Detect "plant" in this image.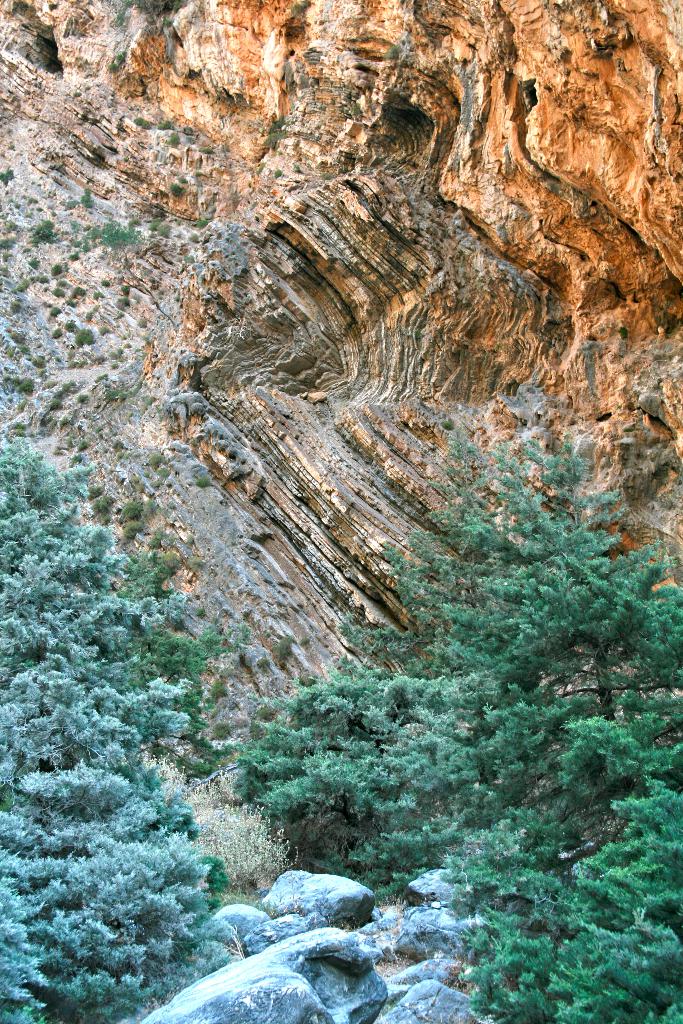
Detection: x1=84, y1=484, x2=112, y2=499.
